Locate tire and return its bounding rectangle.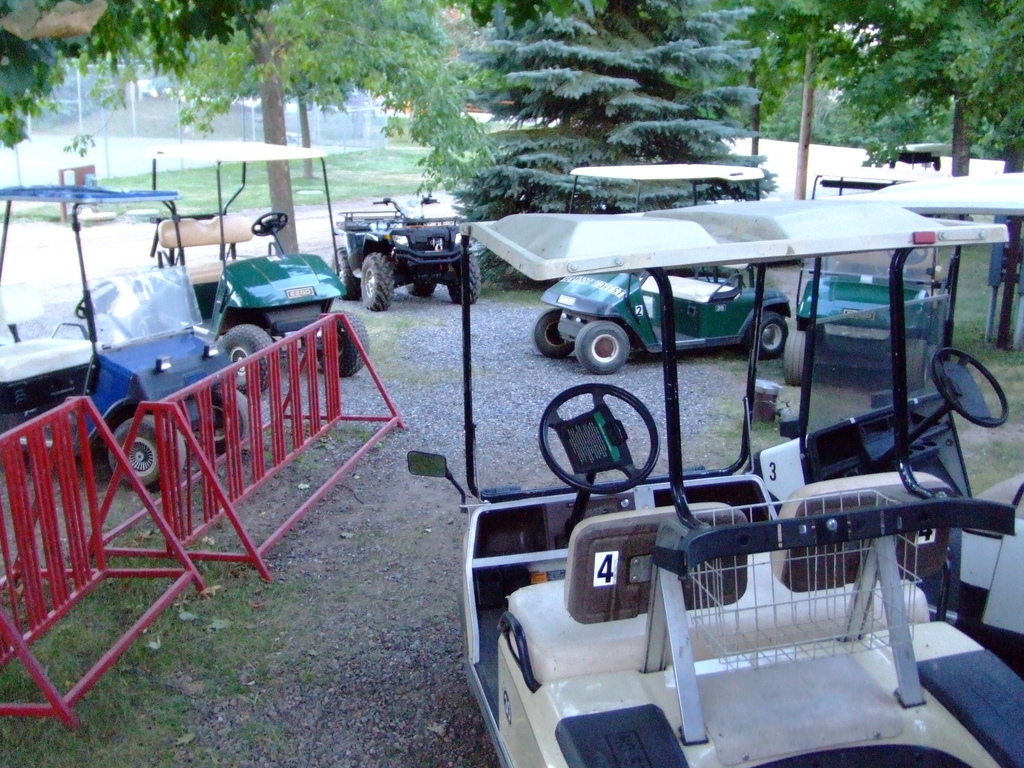
region(745, 316, 786, 359).
